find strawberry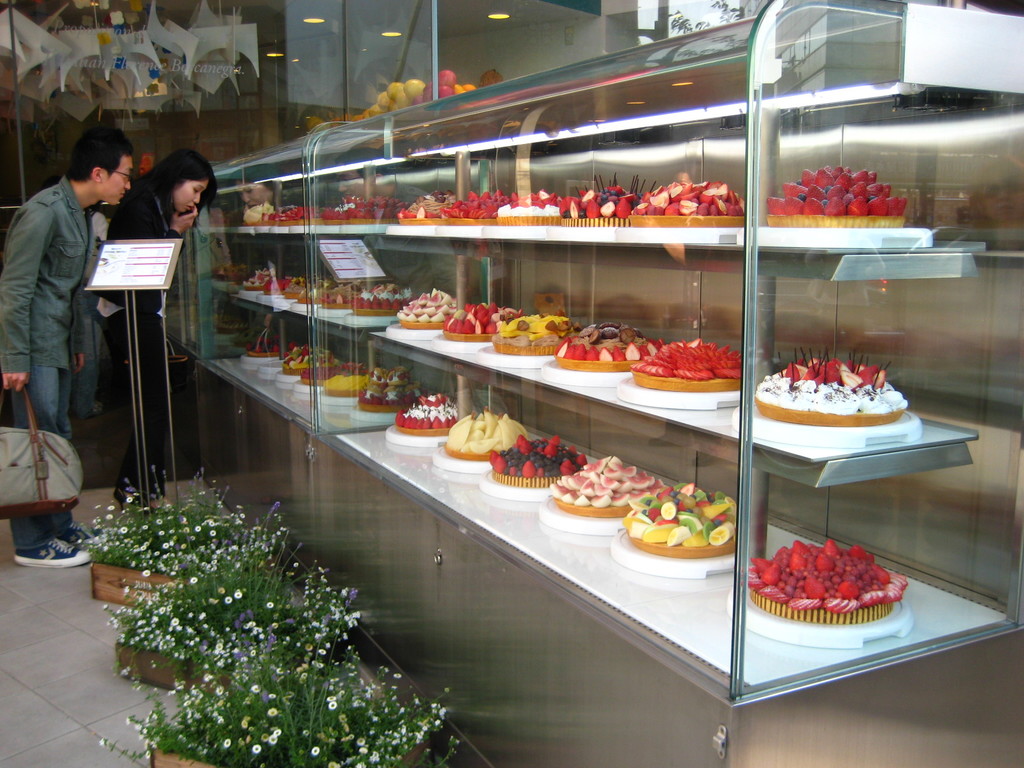
(273,344,278,351)
